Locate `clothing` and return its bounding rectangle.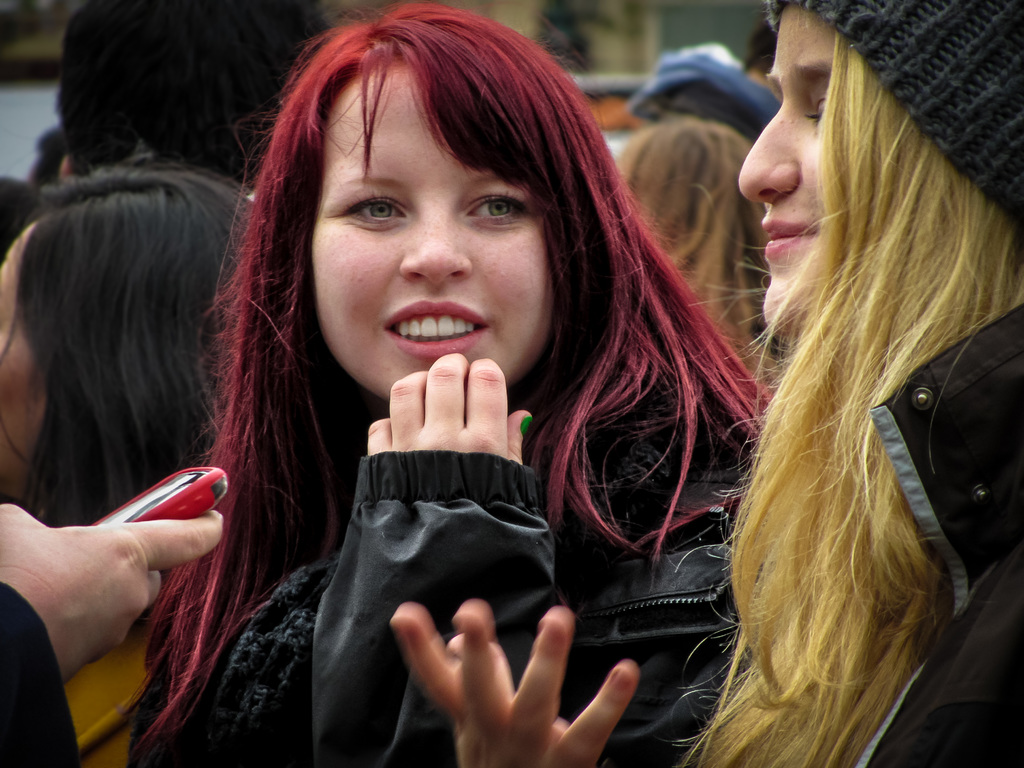
[left=854, top=300, right=1023, bottom=763].
